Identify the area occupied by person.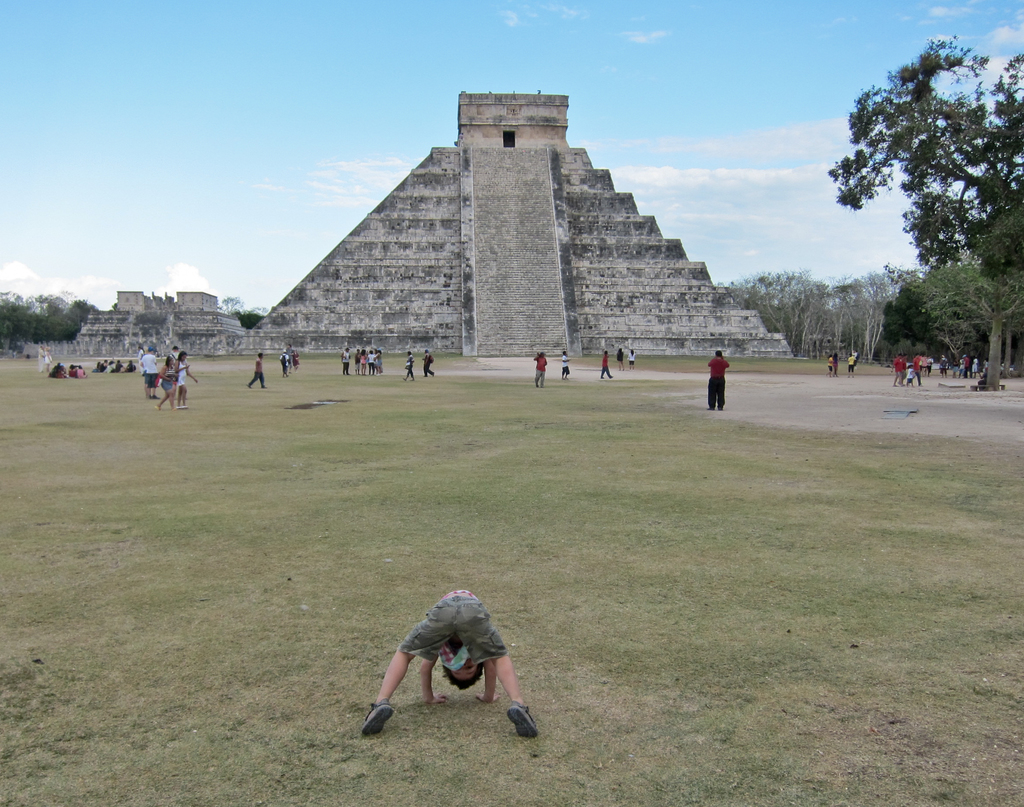
Area: (964,354,975,379).
